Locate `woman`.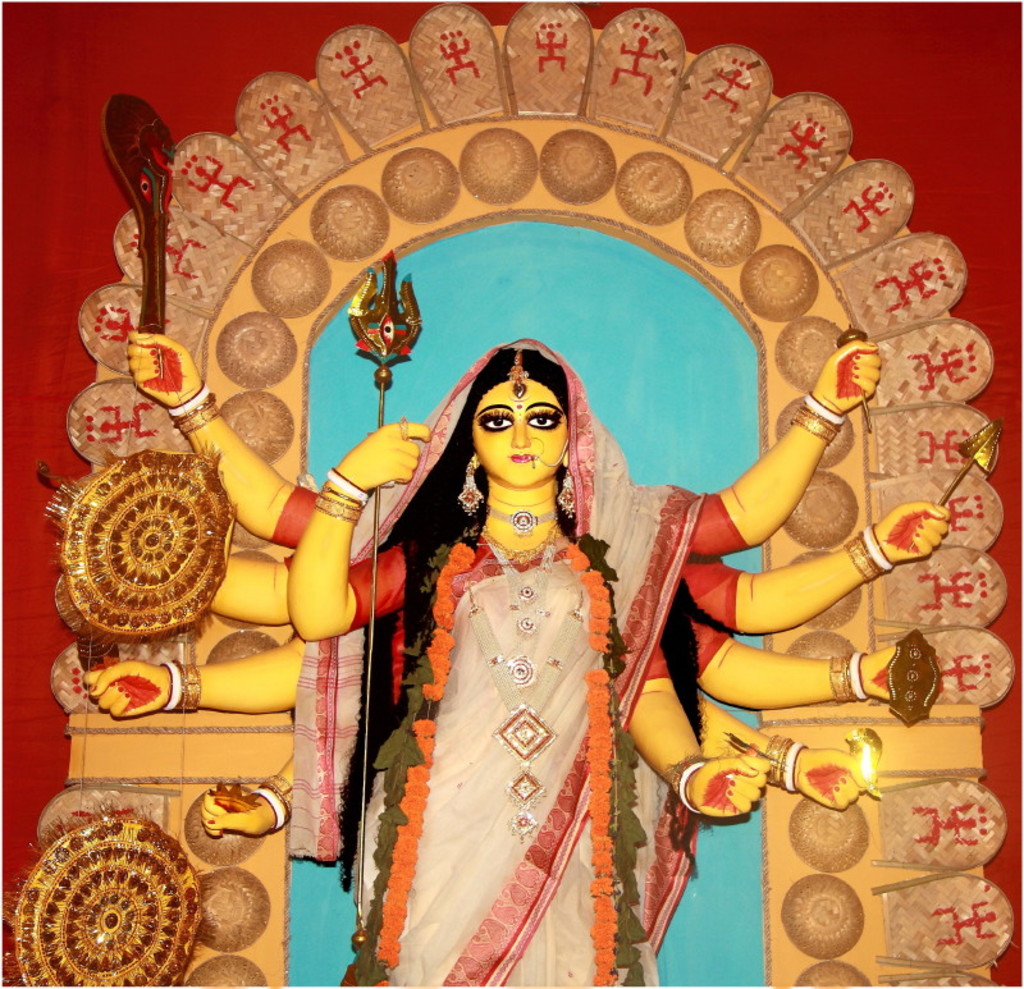
Bounding box: x1=116, y1=329, x2=948, y2=988.
